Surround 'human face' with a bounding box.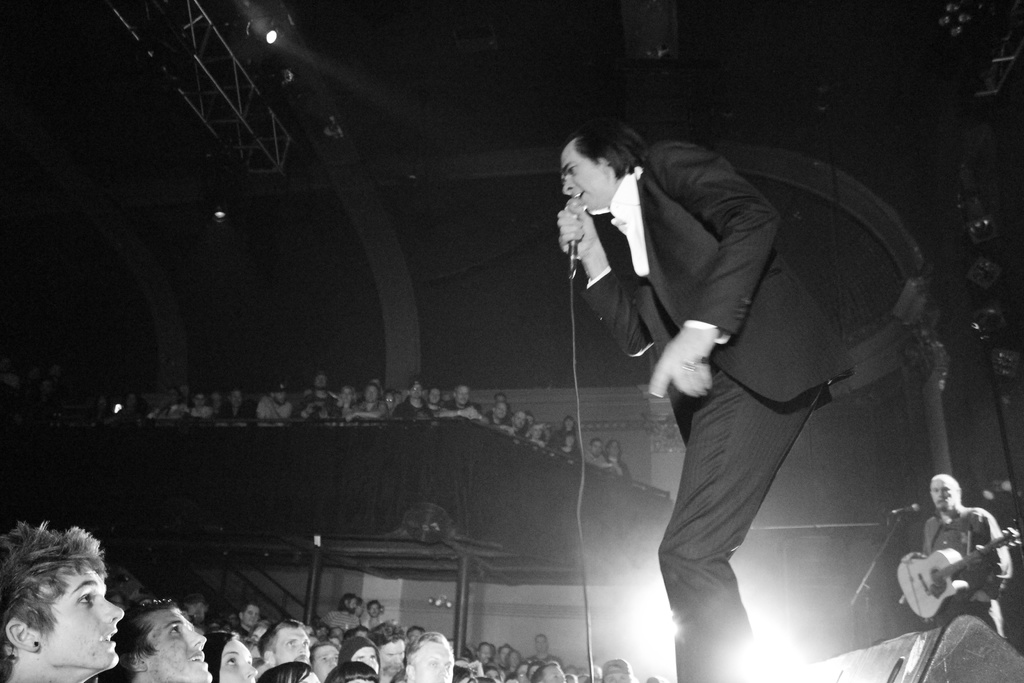
{"x1": 150, "y1": 605, "x2": 216, "y2": 682}.
